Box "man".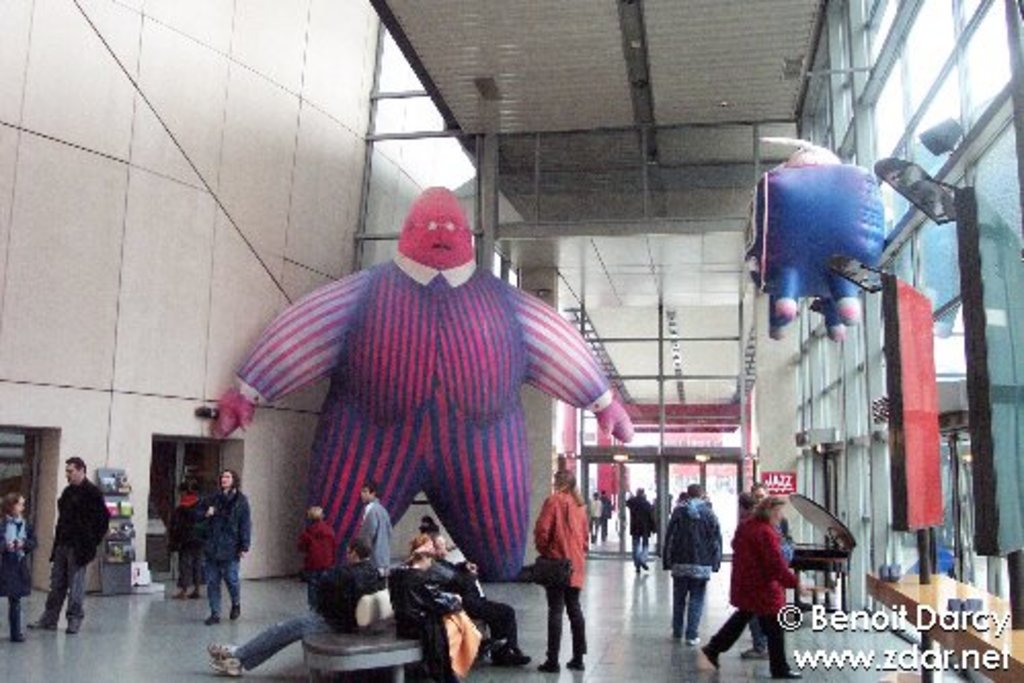
207:535:380:675.
